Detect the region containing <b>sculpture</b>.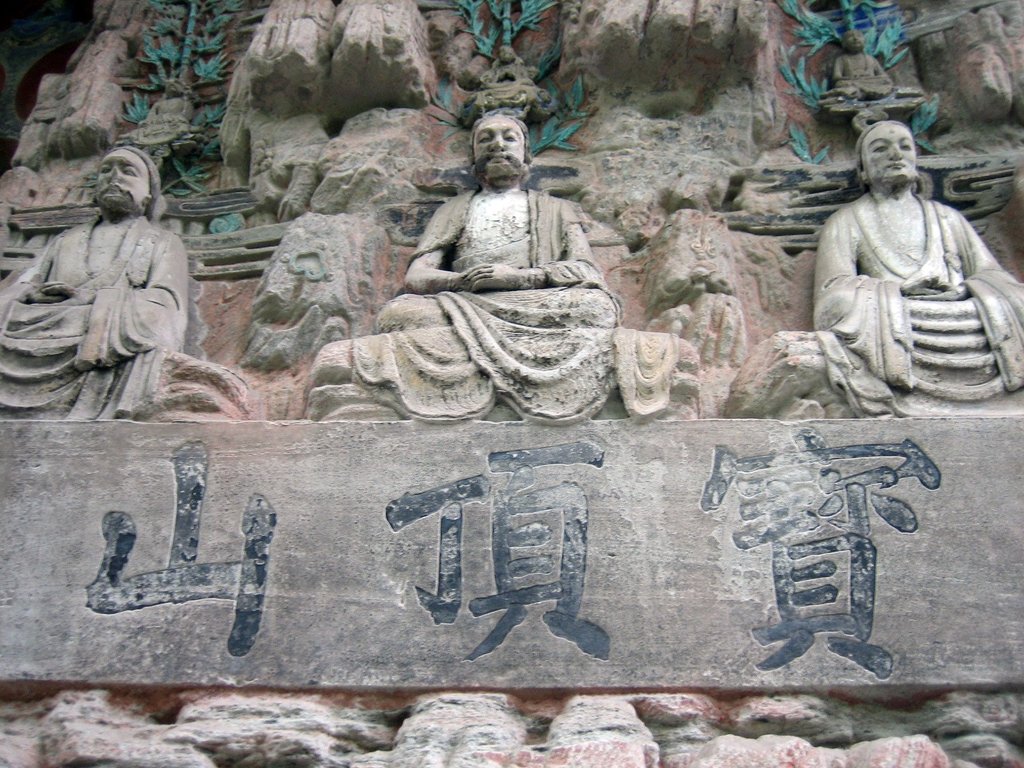
l=815, t=118, r=1023, b=420.
